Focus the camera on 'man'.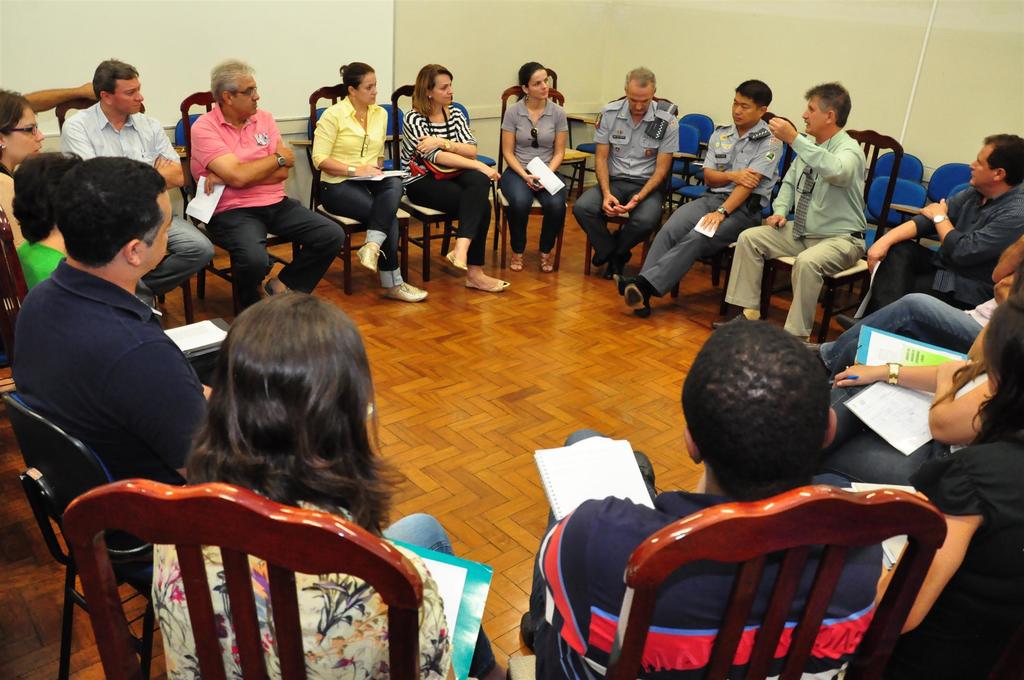
Focus region: <box>61,54,213,289</box>.
